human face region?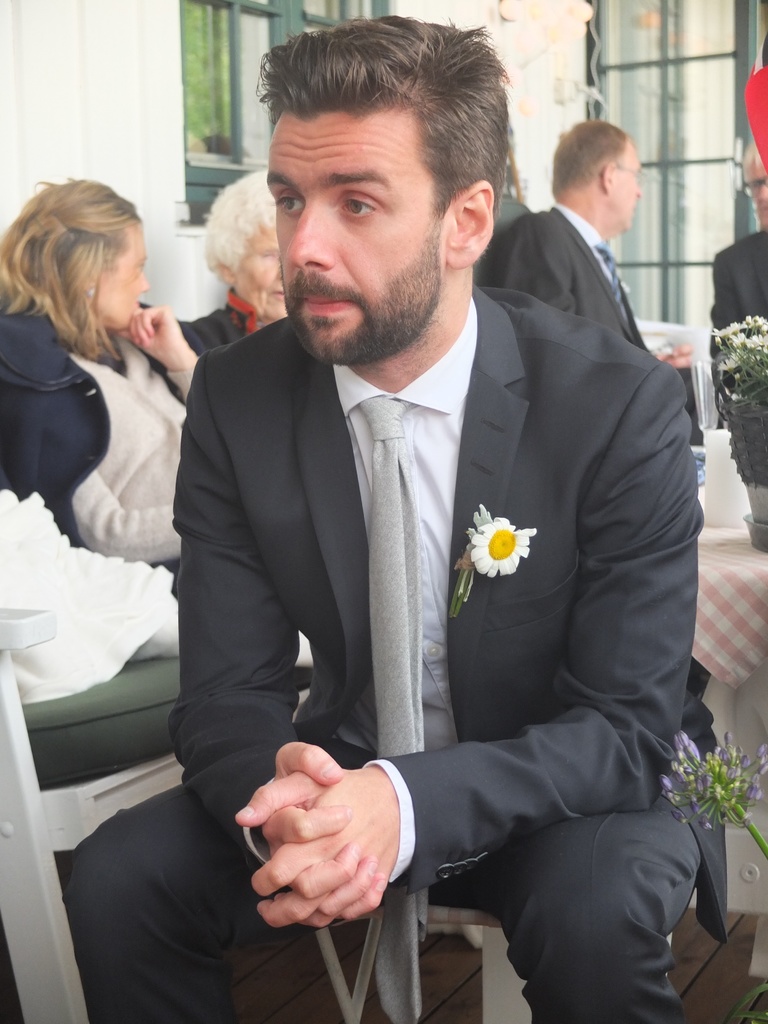
Rect(233, 218, 285, 319)
